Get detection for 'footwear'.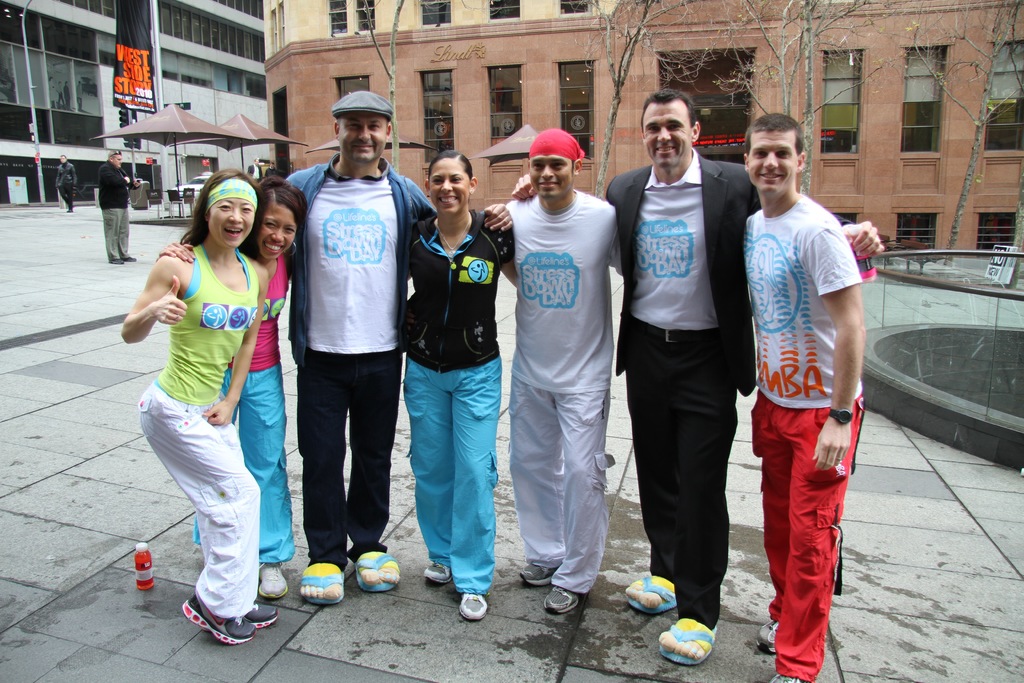
Detection: bbox=[625, 569, 677, 614].
